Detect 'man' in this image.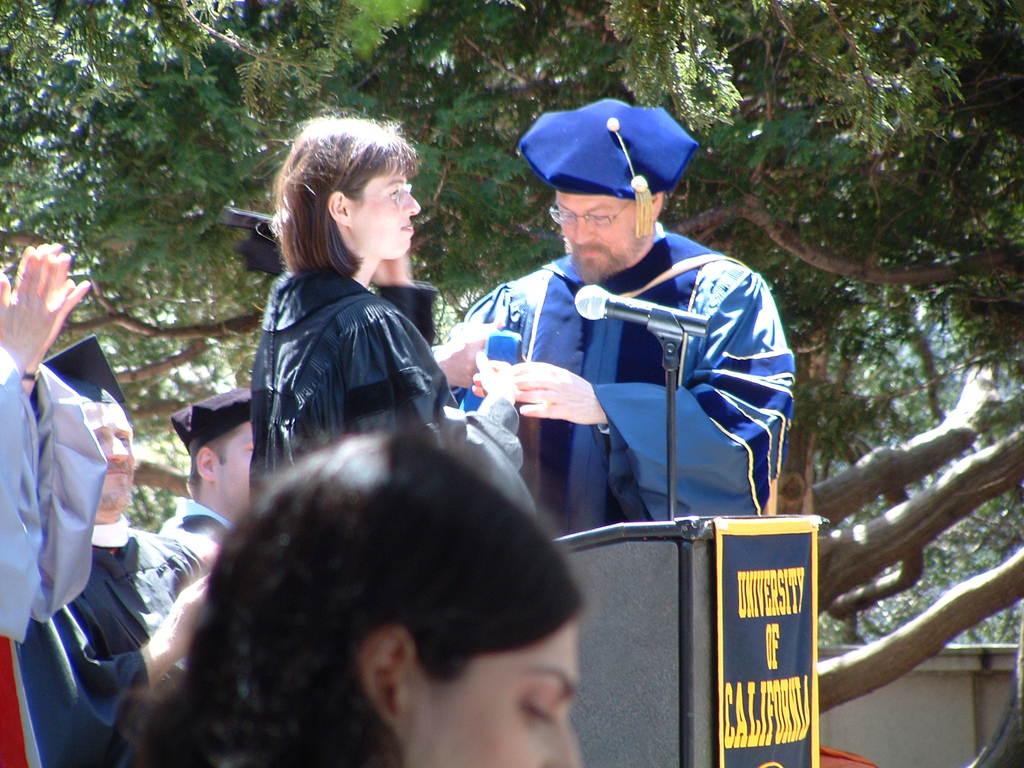
Detection: pyautogui.locateOnScreen(161, 392, 255, 559).
